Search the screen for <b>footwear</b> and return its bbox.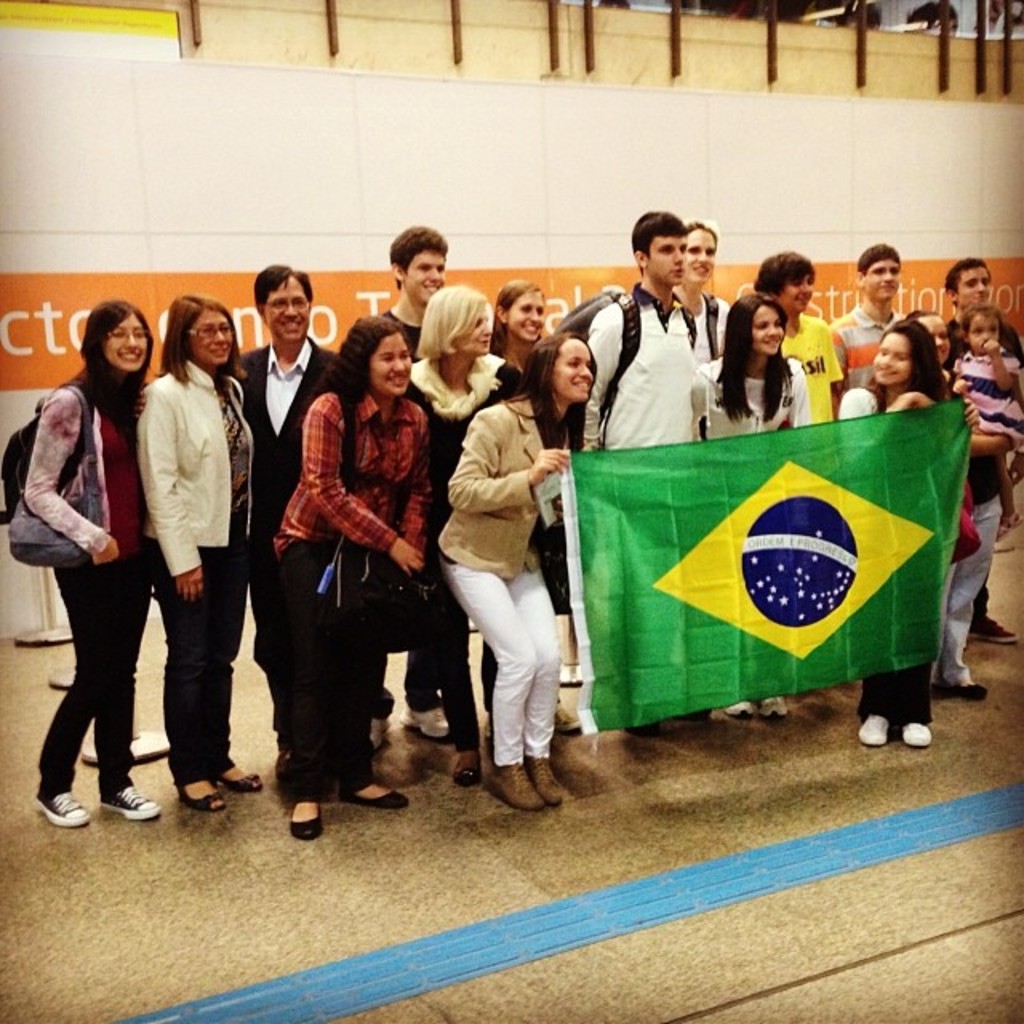
Found: 562:661:582:685.
